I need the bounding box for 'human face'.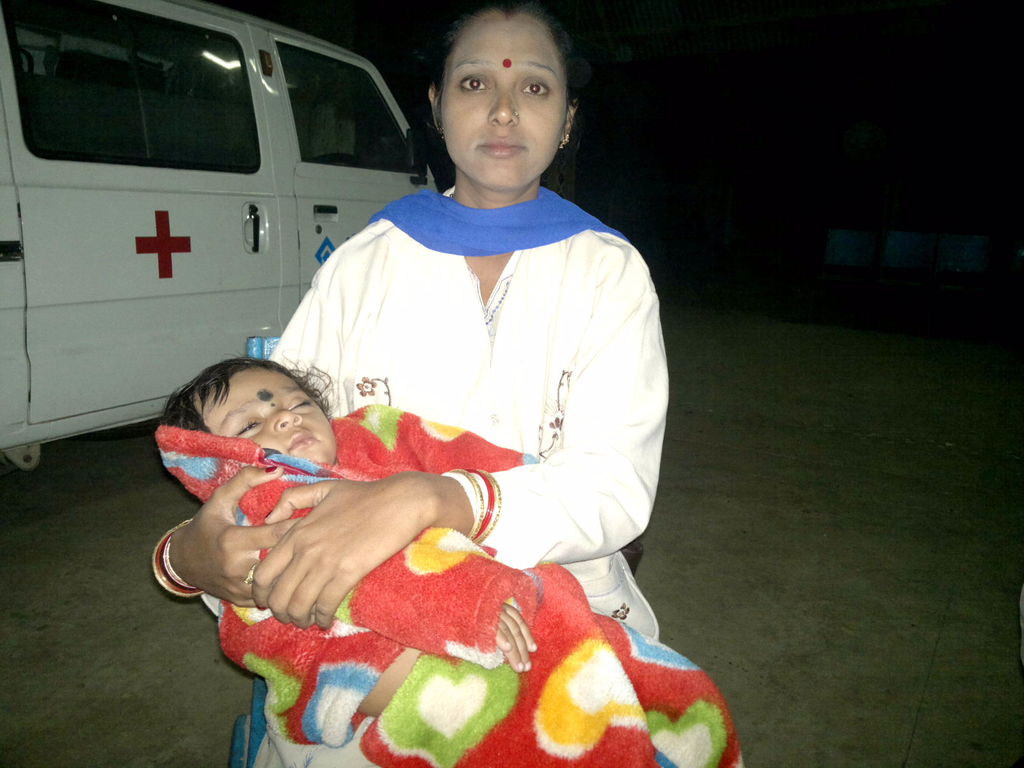
Here it is: Rect(440, 9, 566, 188).
